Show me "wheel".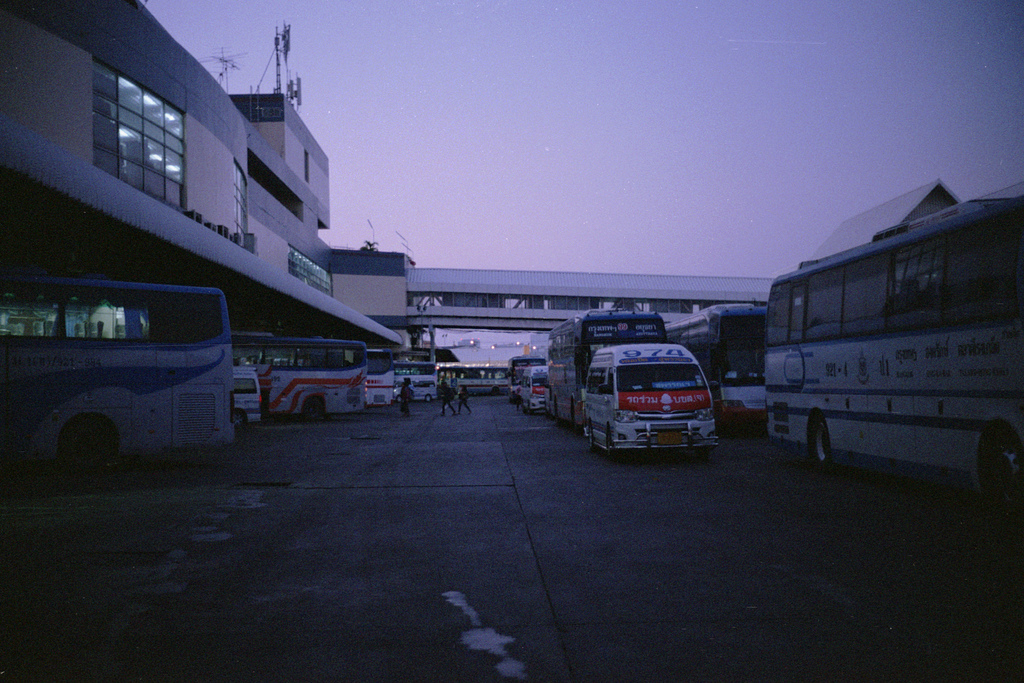
"wheel" is here: locate(585, 424, 596, 456).
